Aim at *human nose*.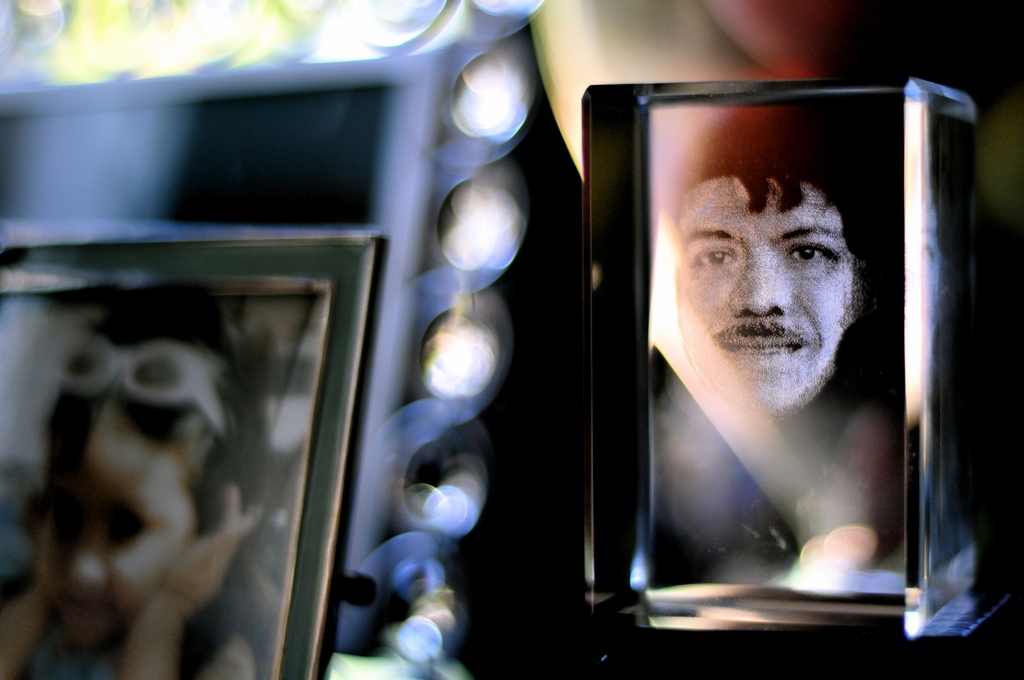
Aimed at bbox(64, 519, 113, 592).
